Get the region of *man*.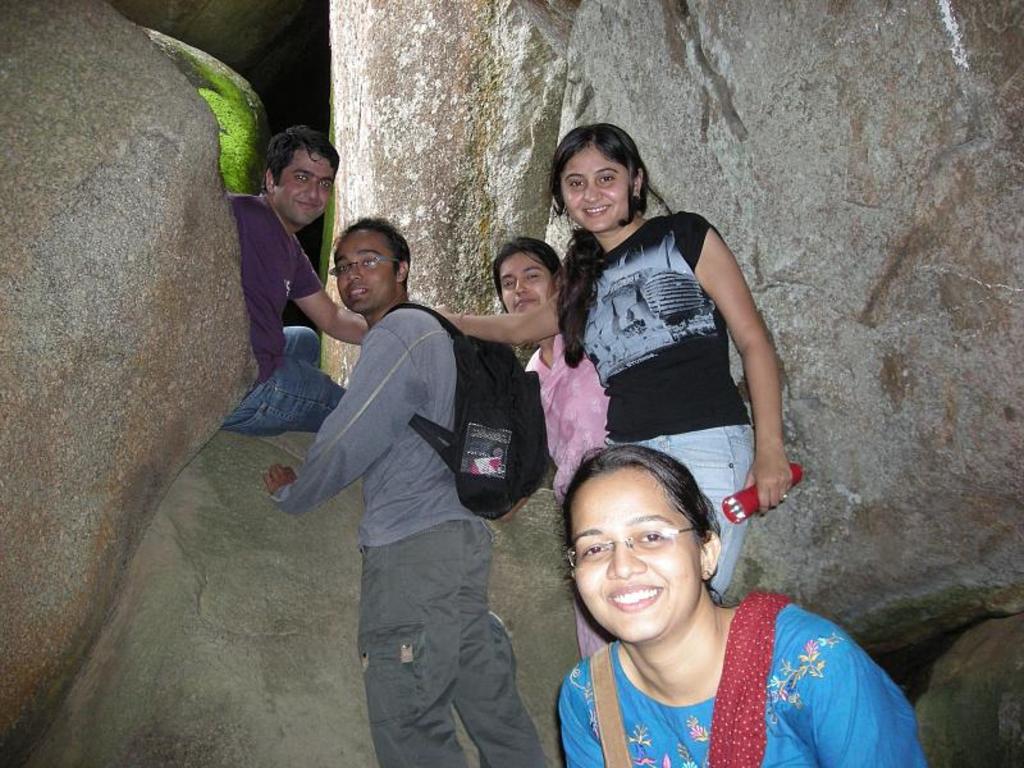
(284,193,556,755).
